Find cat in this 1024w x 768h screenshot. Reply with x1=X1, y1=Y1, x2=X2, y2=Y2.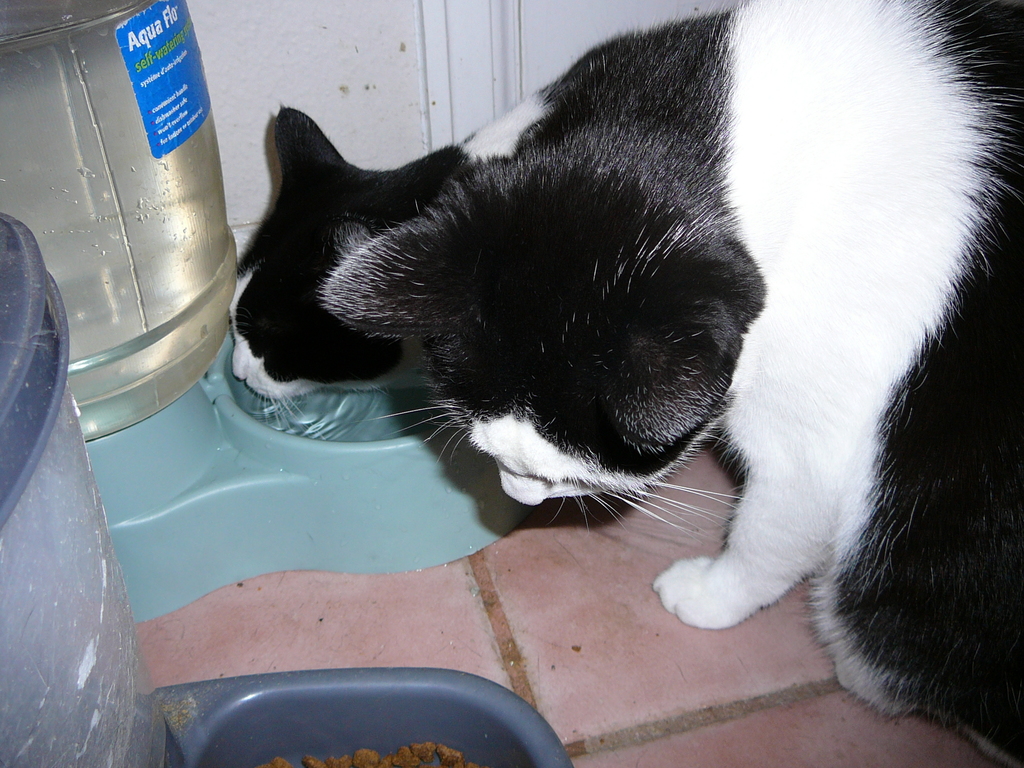
x1=323, y1=0, x2=1023, y2=767.
